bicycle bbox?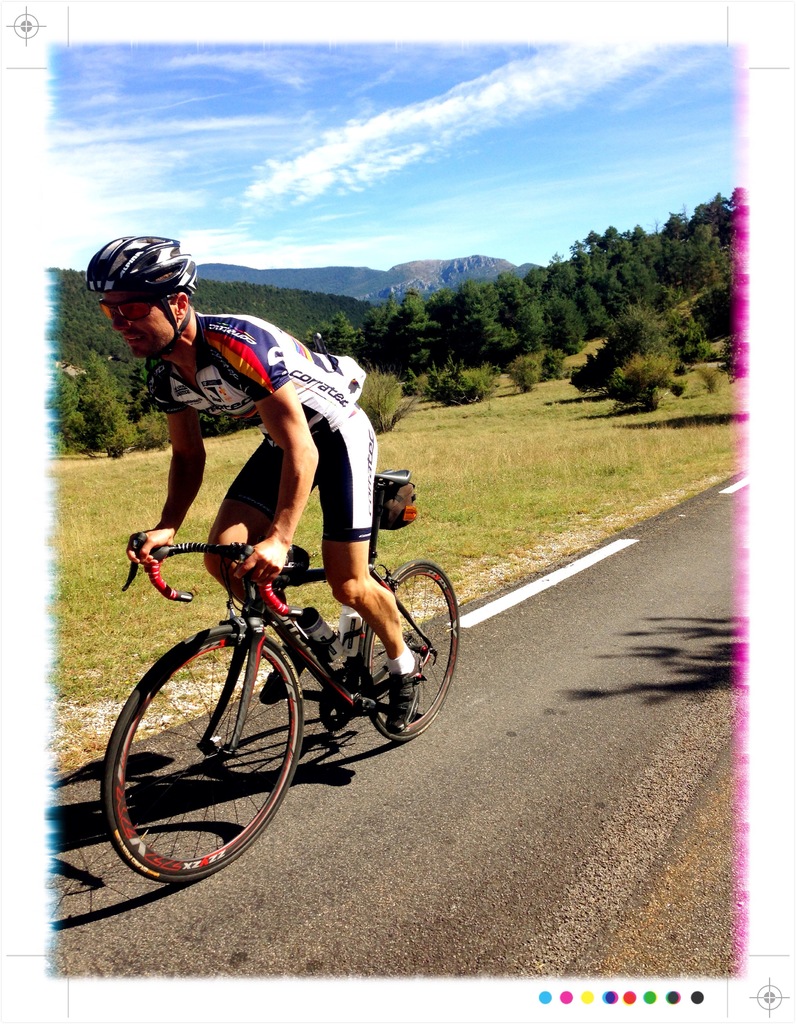
(x1=88, y1=505, x2=454, y2=899)
